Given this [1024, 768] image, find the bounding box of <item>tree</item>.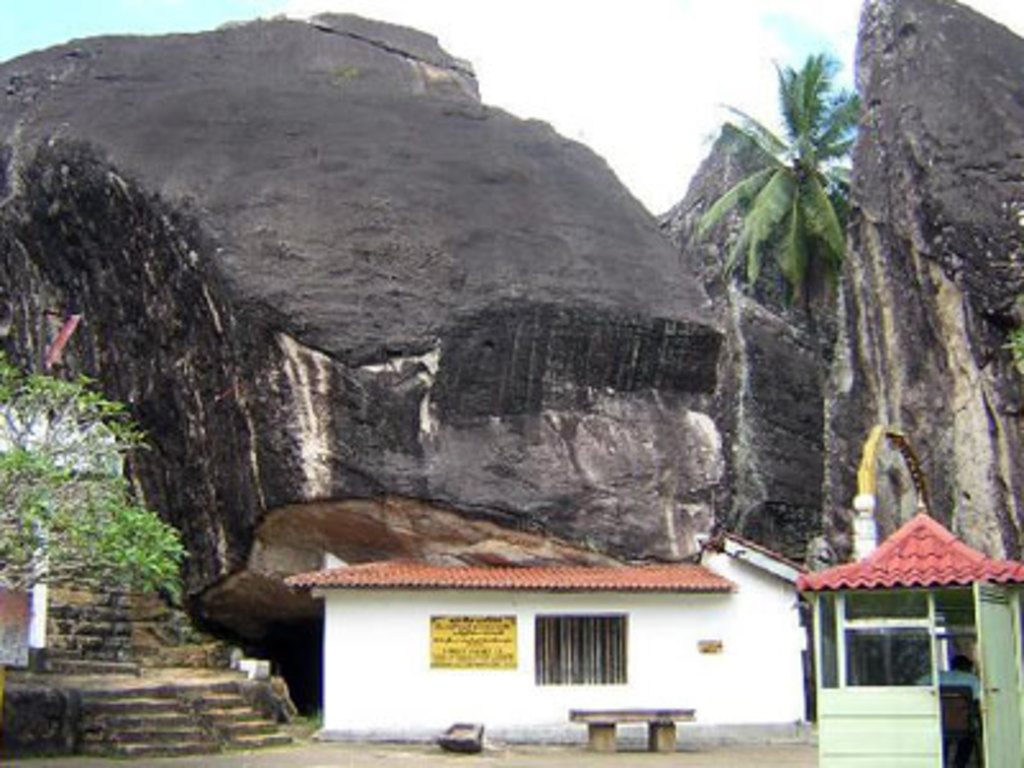
694,51,860,379.
